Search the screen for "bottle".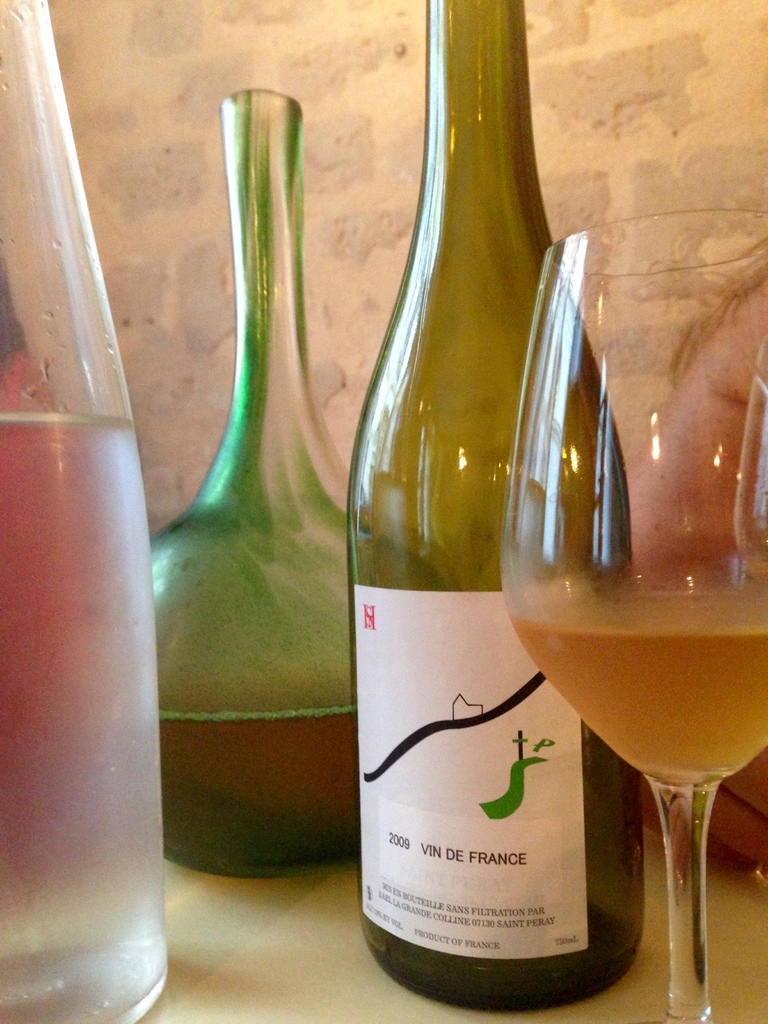
Found at 0:0:168:1023.
